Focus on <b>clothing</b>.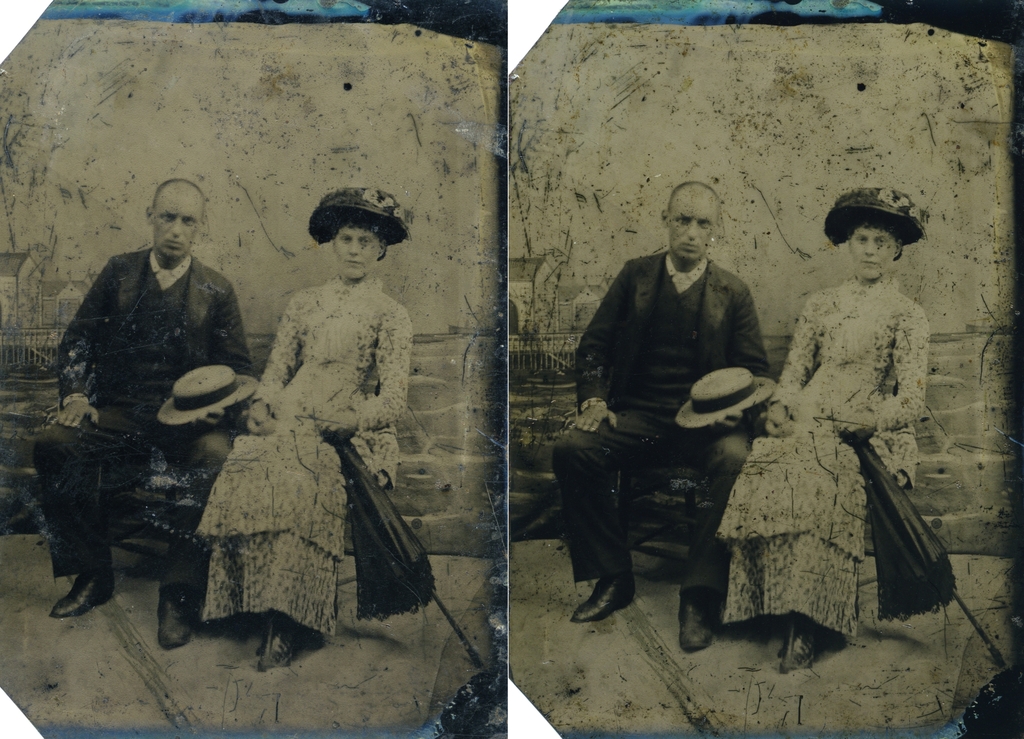
Focused at bbox=[31, 245, 261, 616].
